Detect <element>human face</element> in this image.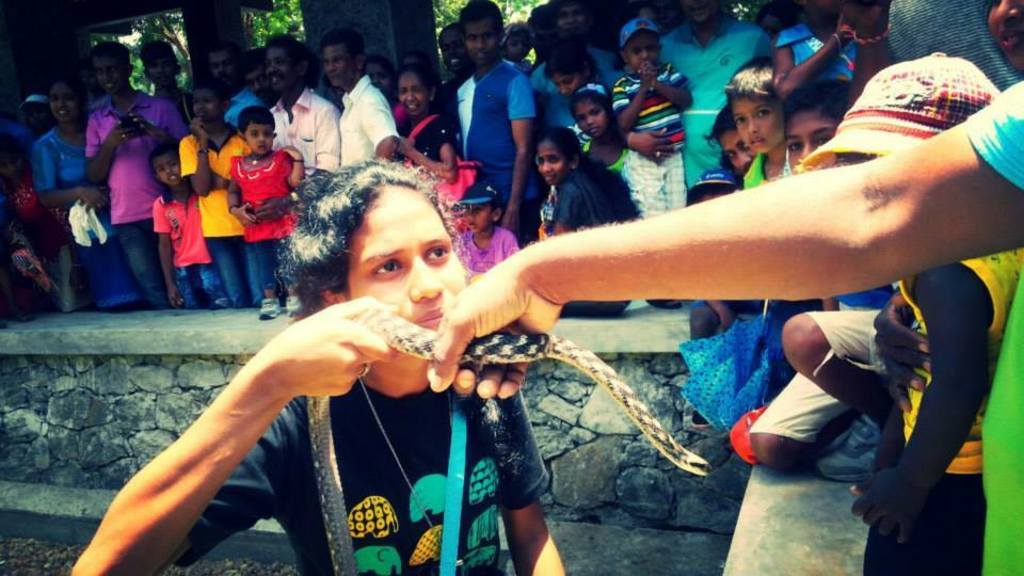
Detection: (153, 156, 179, 191).
